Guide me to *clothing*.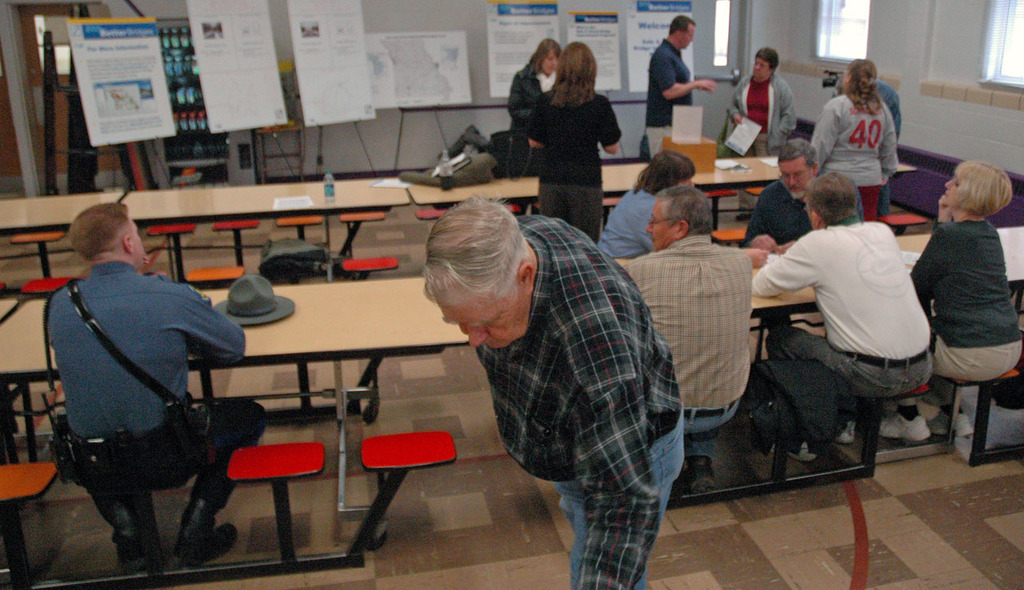
Guidance: rect(525, 78, 624, 245).
